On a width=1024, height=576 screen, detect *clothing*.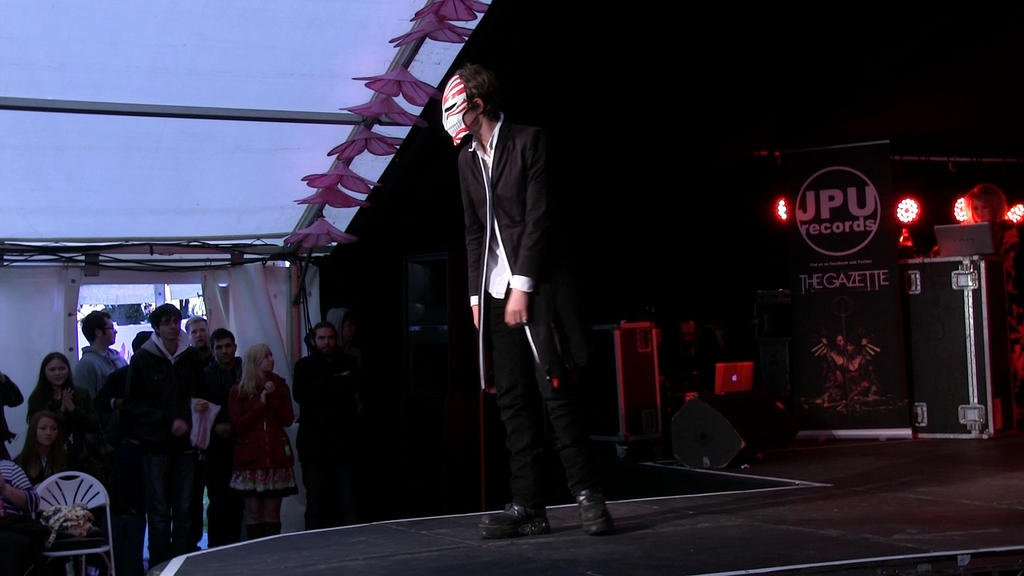
detection(13, 438, 88, 494).
